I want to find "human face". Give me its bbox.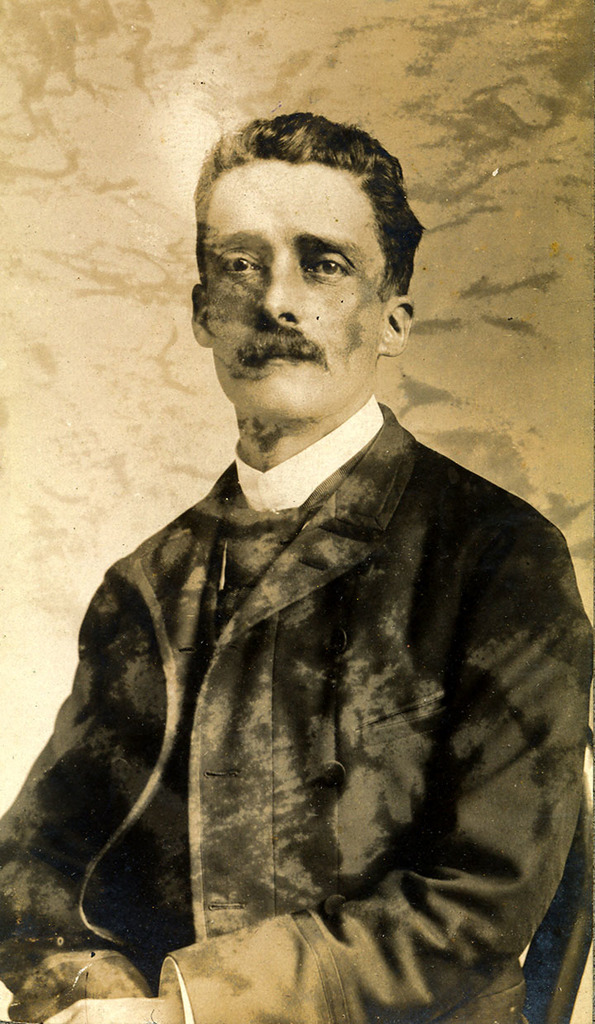
Rect(201, 160, 389, 417).
